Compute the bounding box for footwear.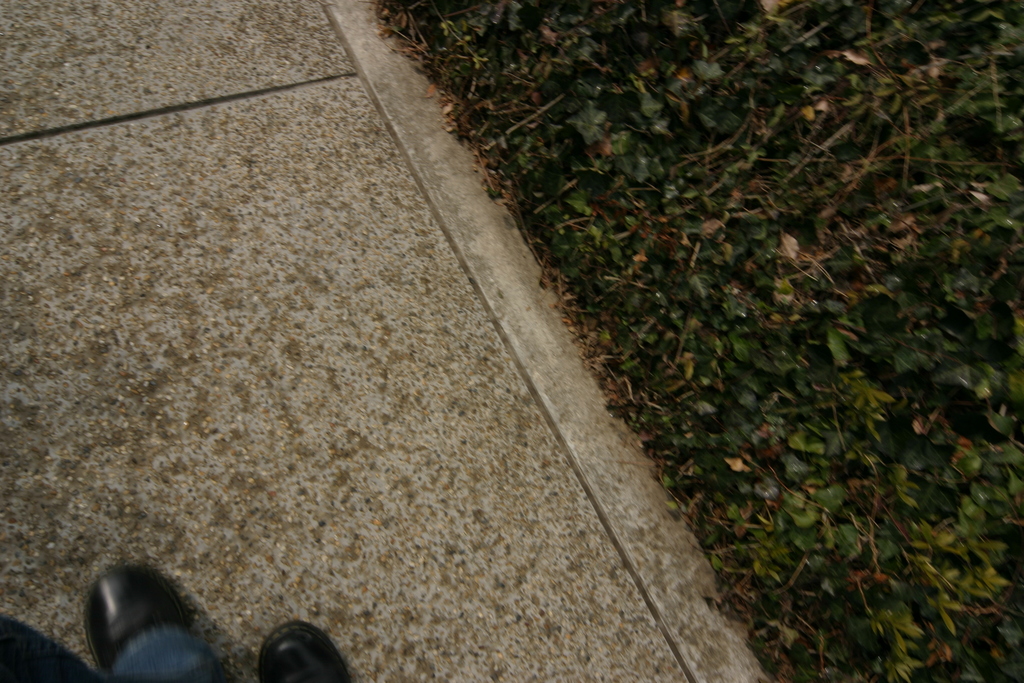
x1=84, y1=561, x2=228, y2=682.
